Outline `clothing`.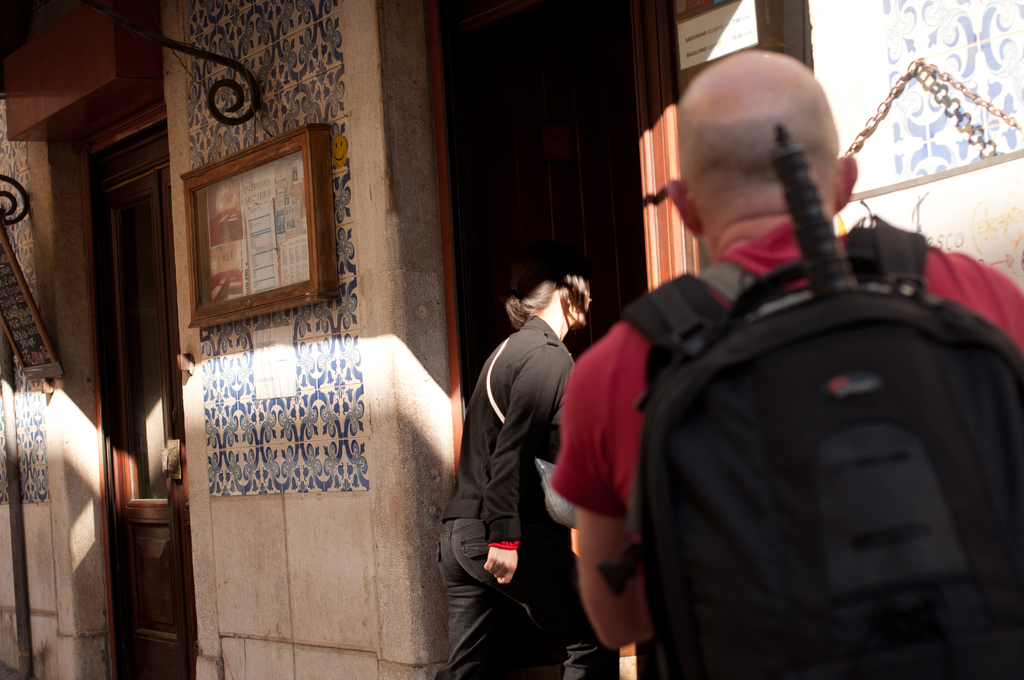
Outline: 436/311/591/679.
